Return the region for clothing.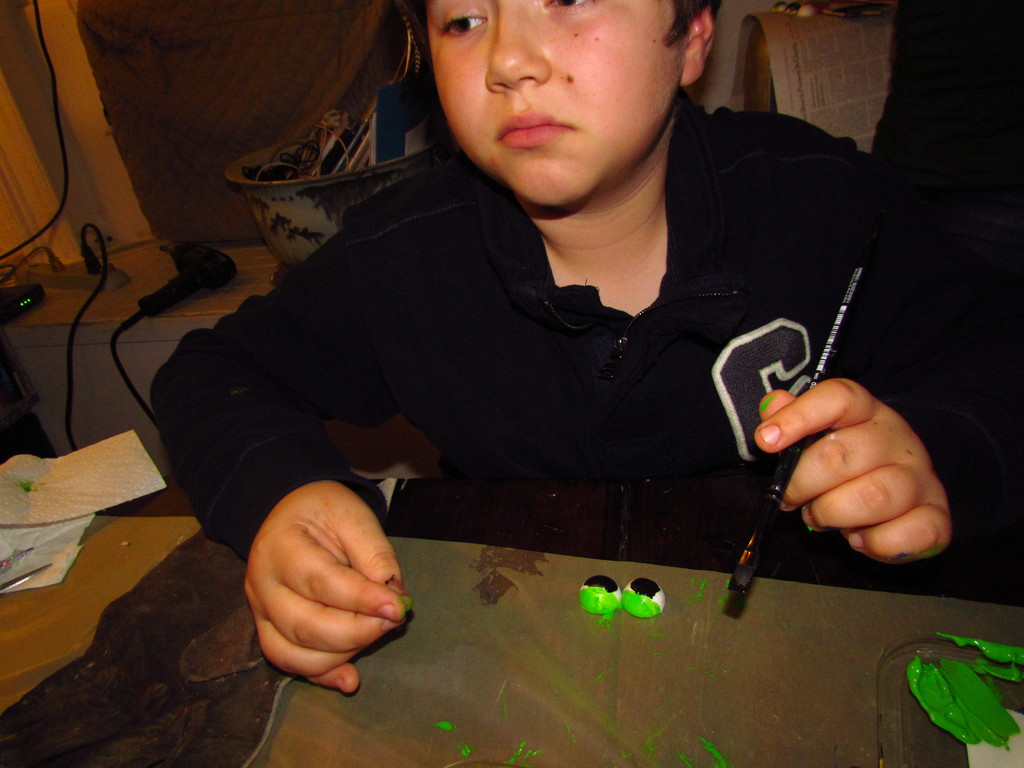
left=157, top=40, right=922, bottom=660.
